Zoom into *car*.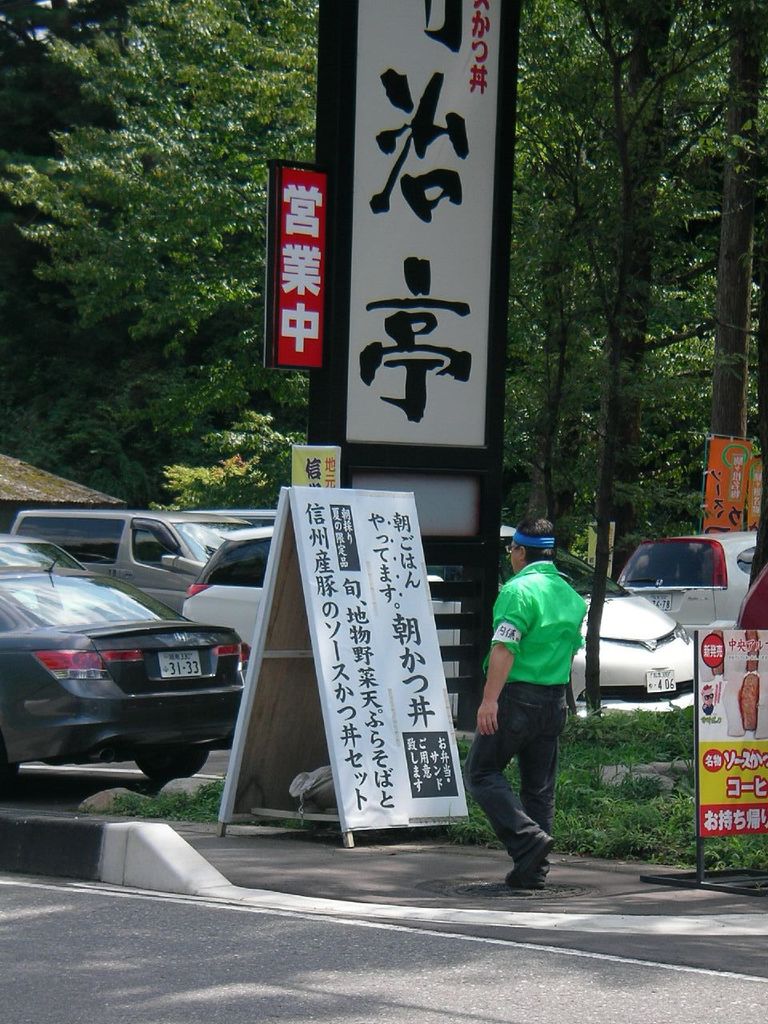
Zoom target: 183 526 694 713.
